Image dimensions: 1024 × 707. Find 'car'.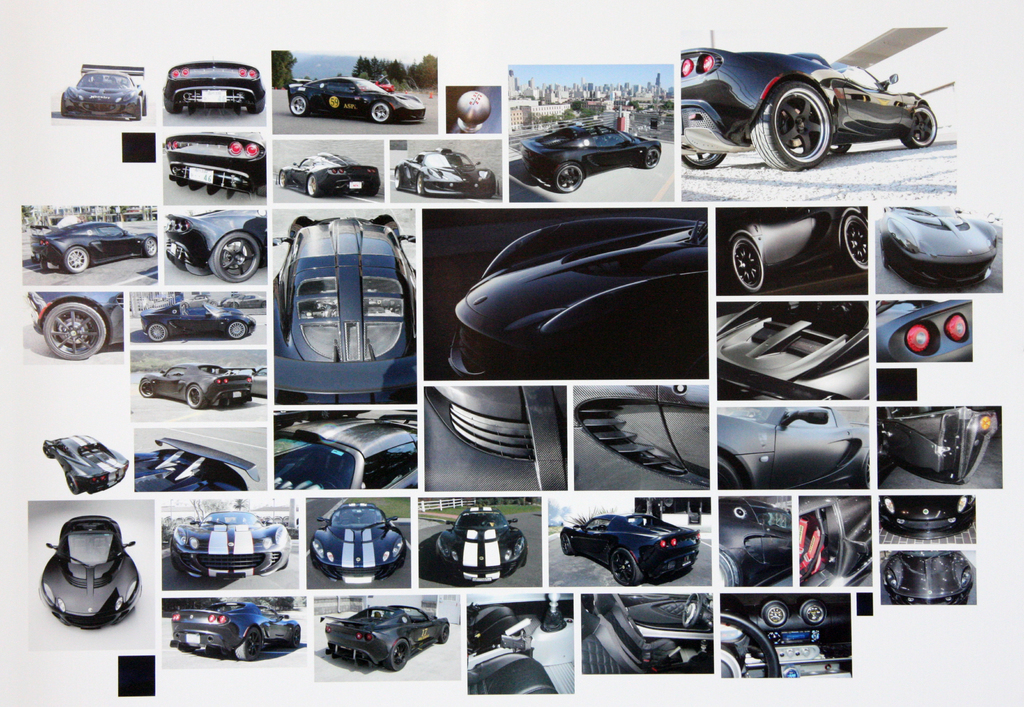
pyautogui.locateOnScreen(309, 505, 406, 585).
